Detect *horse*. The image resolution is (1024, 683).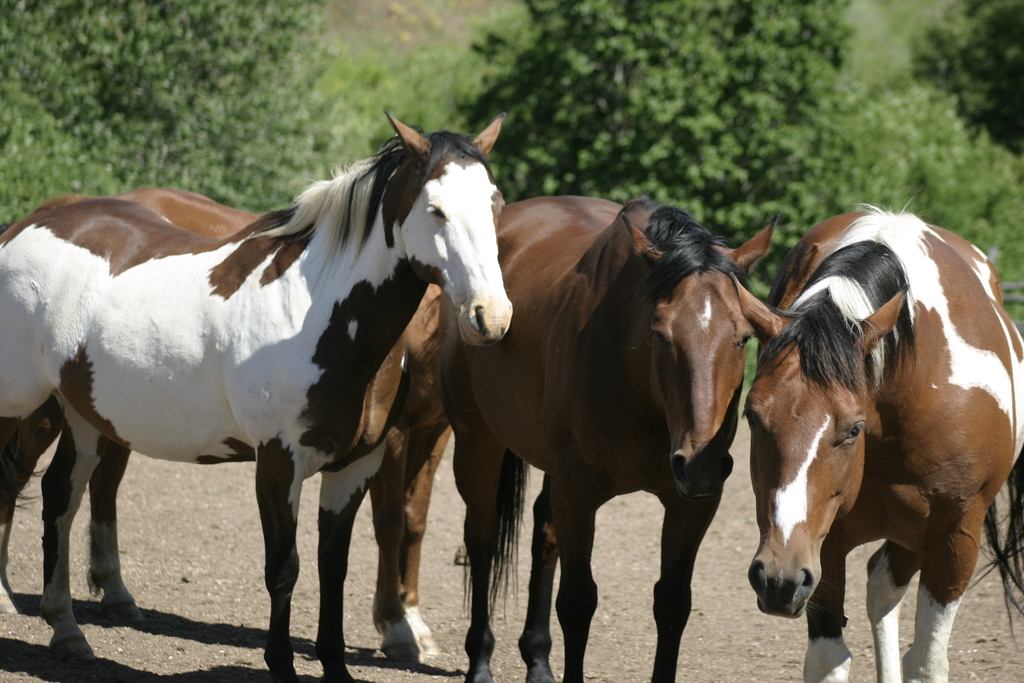
rect(438, 194, 783, 682).
